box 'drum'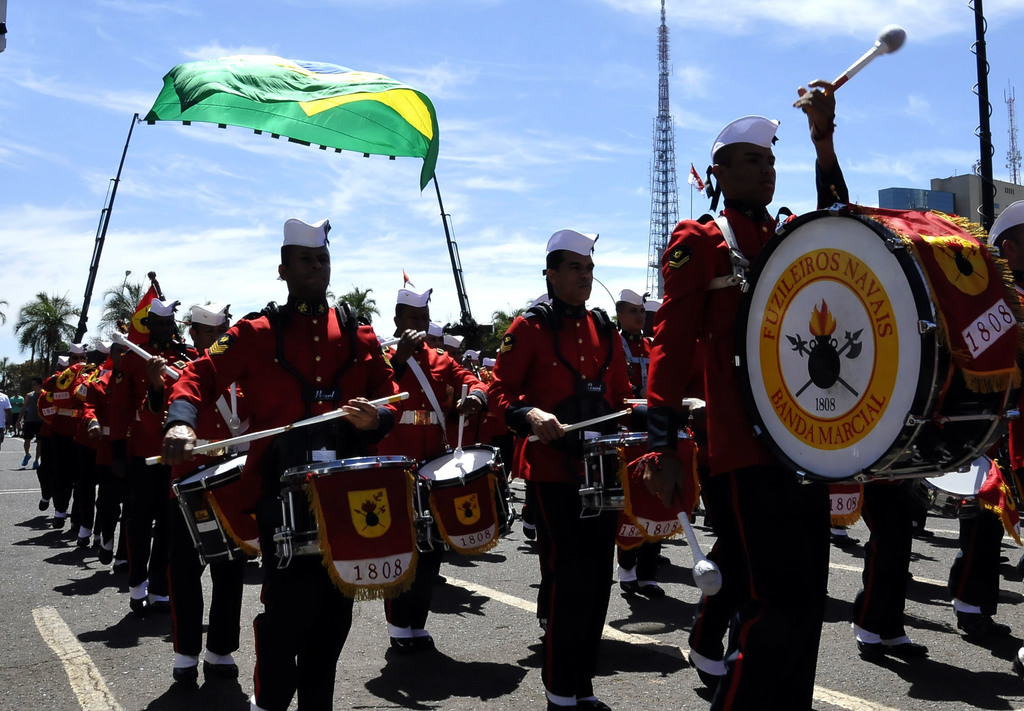
579:432:691:521
